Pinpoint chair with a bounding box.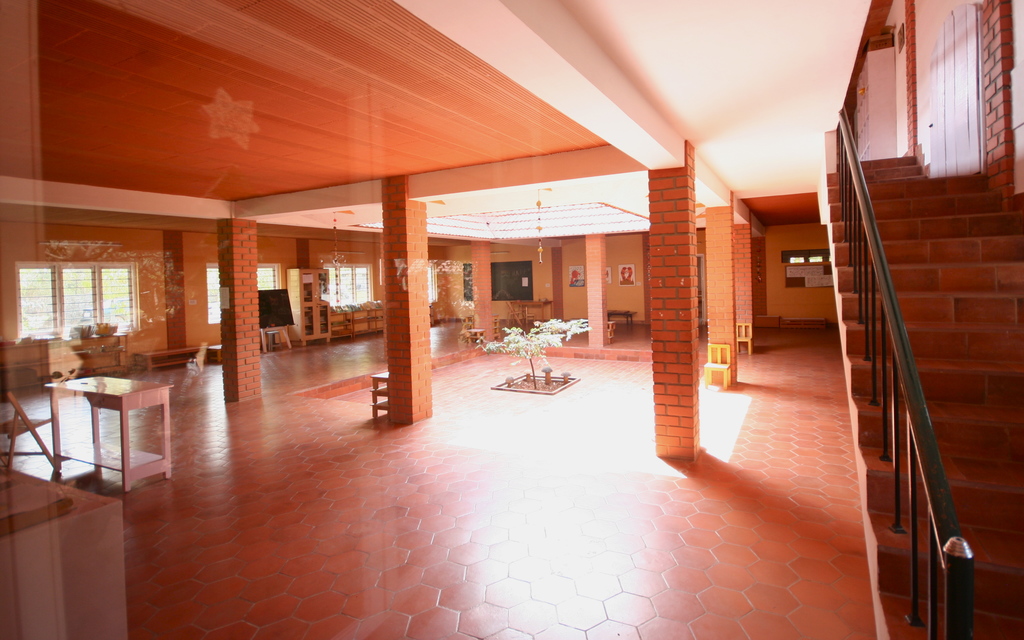
(left=0, top=390, right=53, bottom=477).
